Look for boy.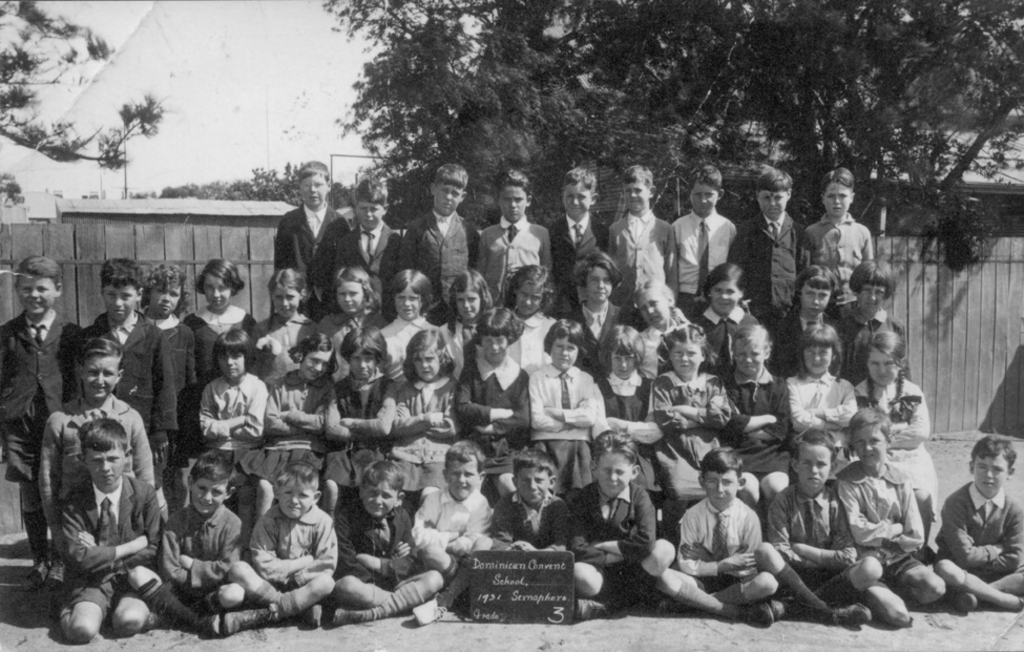
Found: [left=834, top=405, right=944, bottom=627].
